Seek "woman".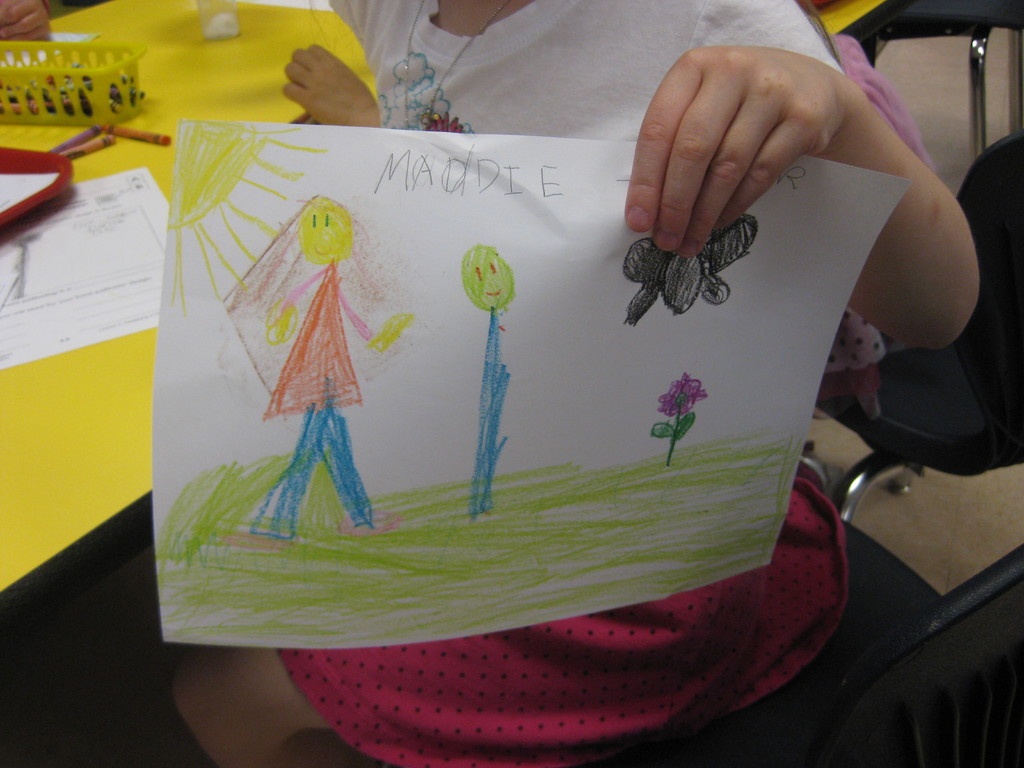
[170,0,978,767].
